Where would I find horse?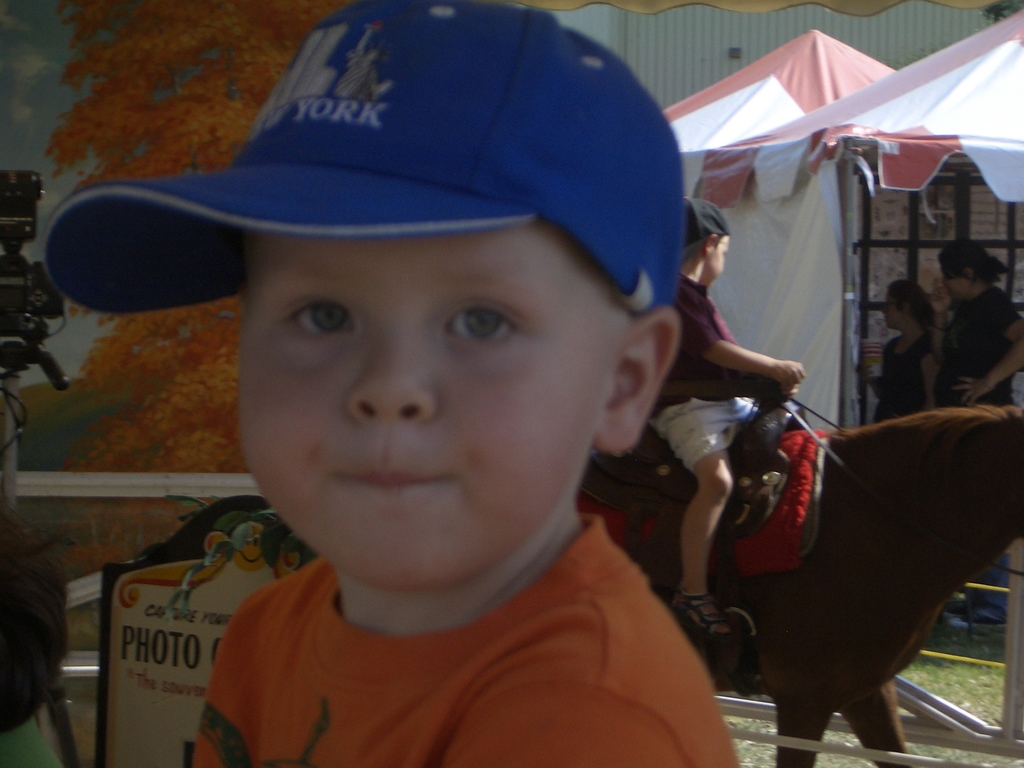
At Rect(620, 399, 1023, 767).
